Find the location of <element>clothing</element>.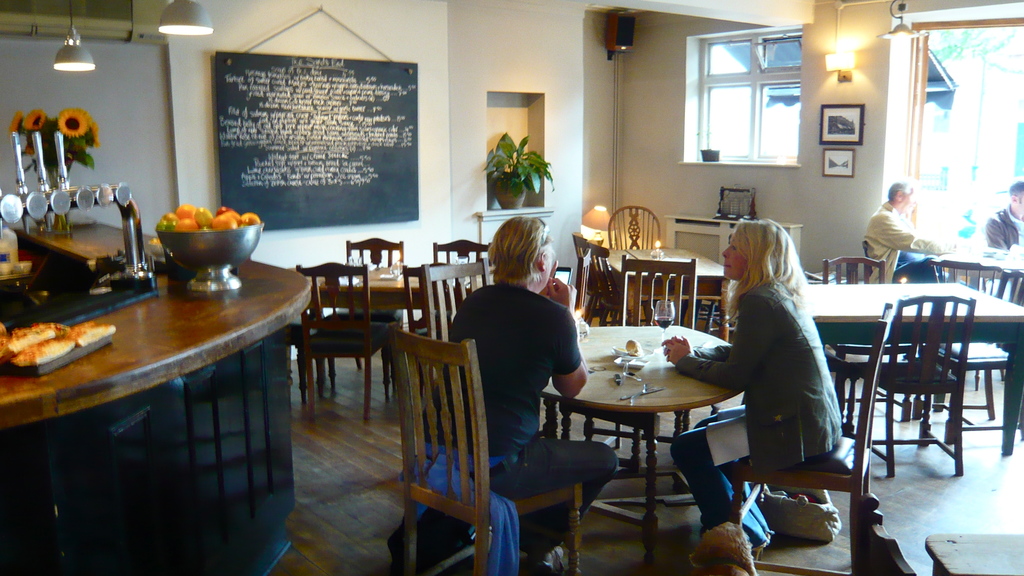
Location: l=970, t=205, r=1023, b=312.
